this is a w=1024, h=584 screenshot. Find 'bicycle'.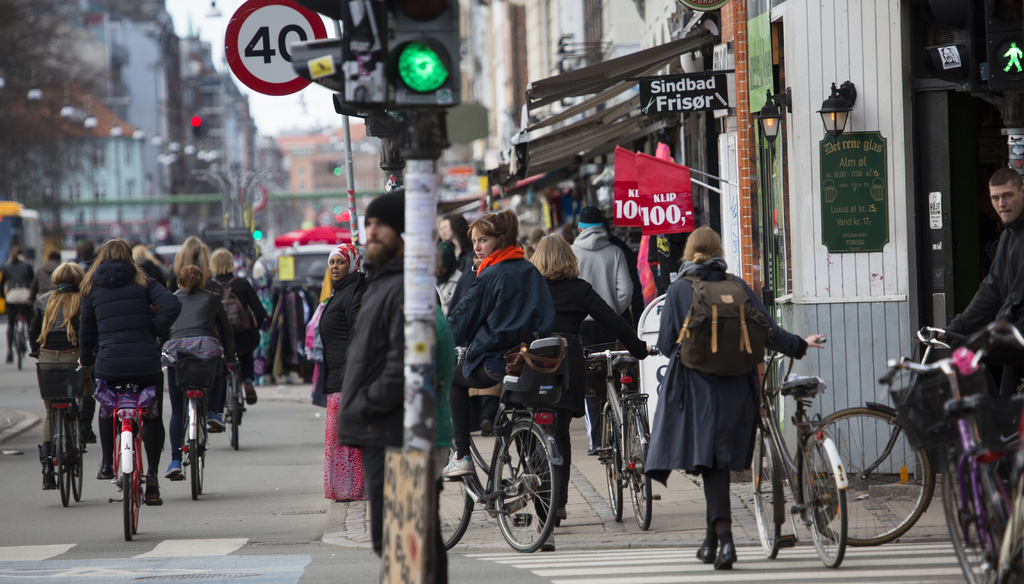
Bounding box: select_region(212, 347, 248, 452).
